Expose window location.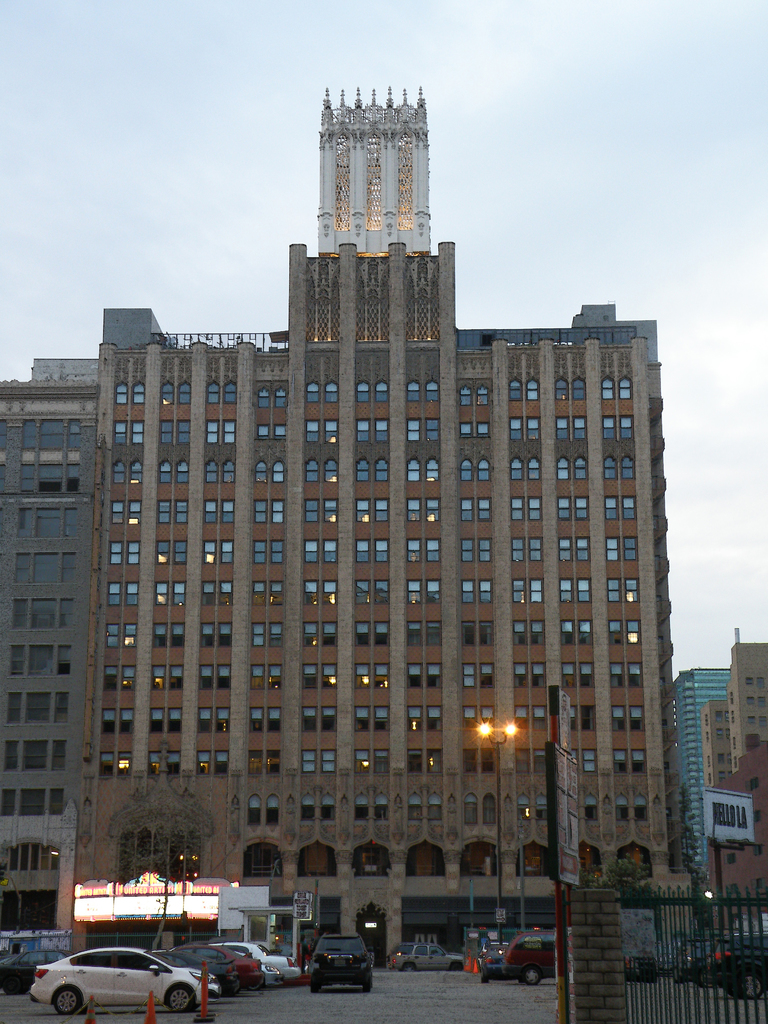
Exposed at region(107, 620, 133, 650).
